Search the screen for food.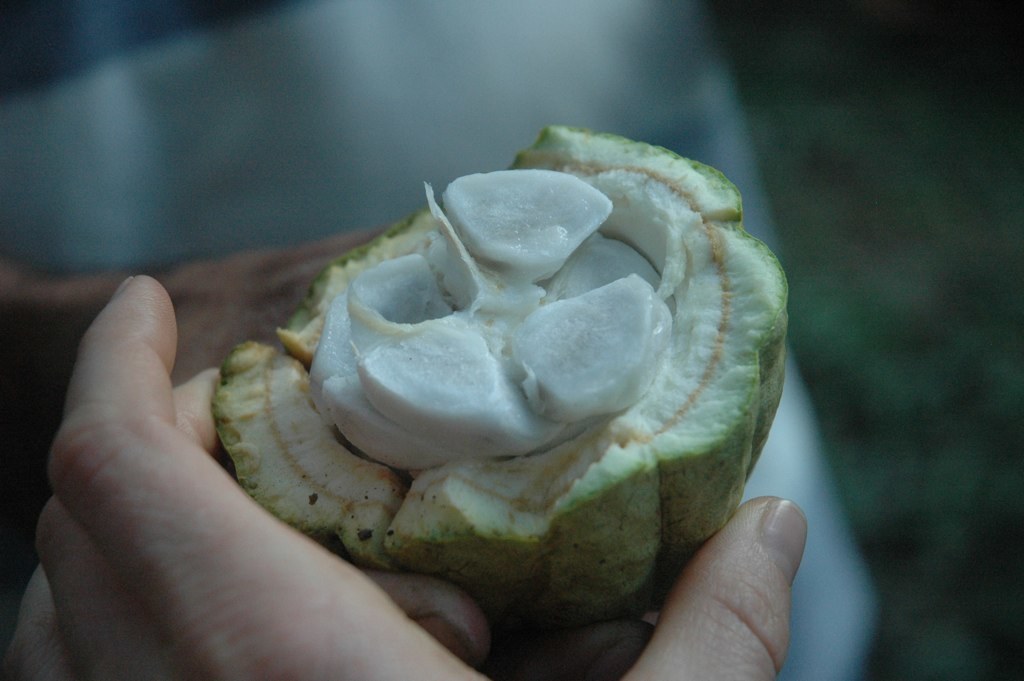
Found at rect(211, 120, 797, 622).
